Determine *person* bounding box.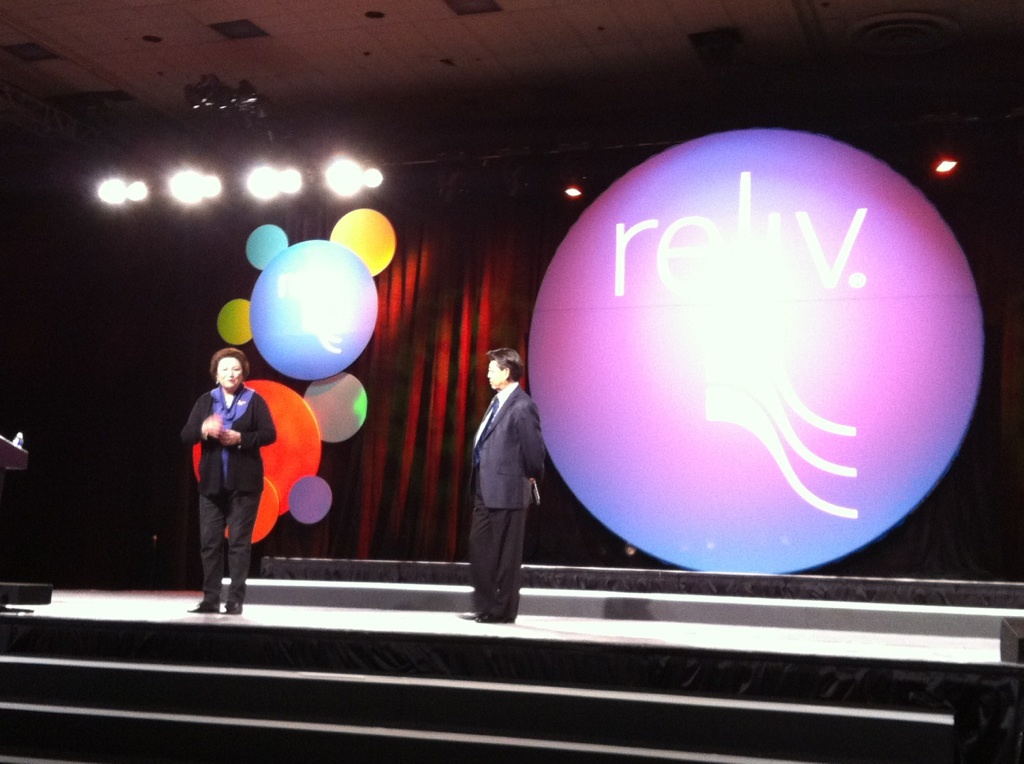
Determined: 178:344:276:621.
